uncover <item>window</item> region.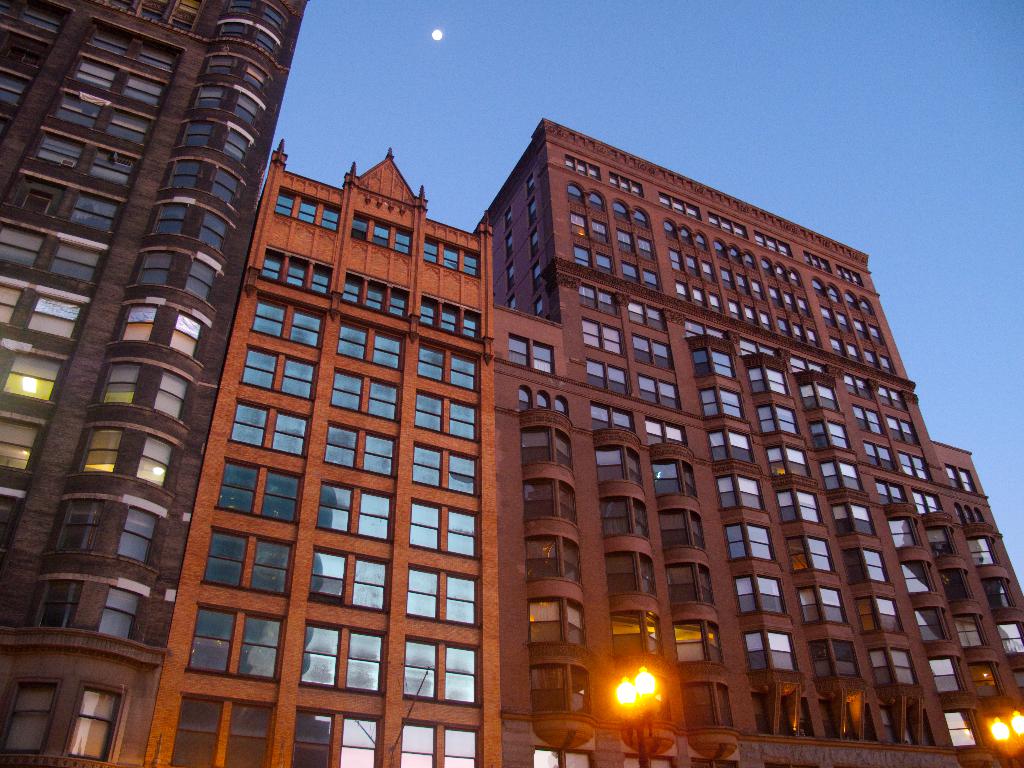
Uncovered: bbox=[707, 430, 755, 466].
